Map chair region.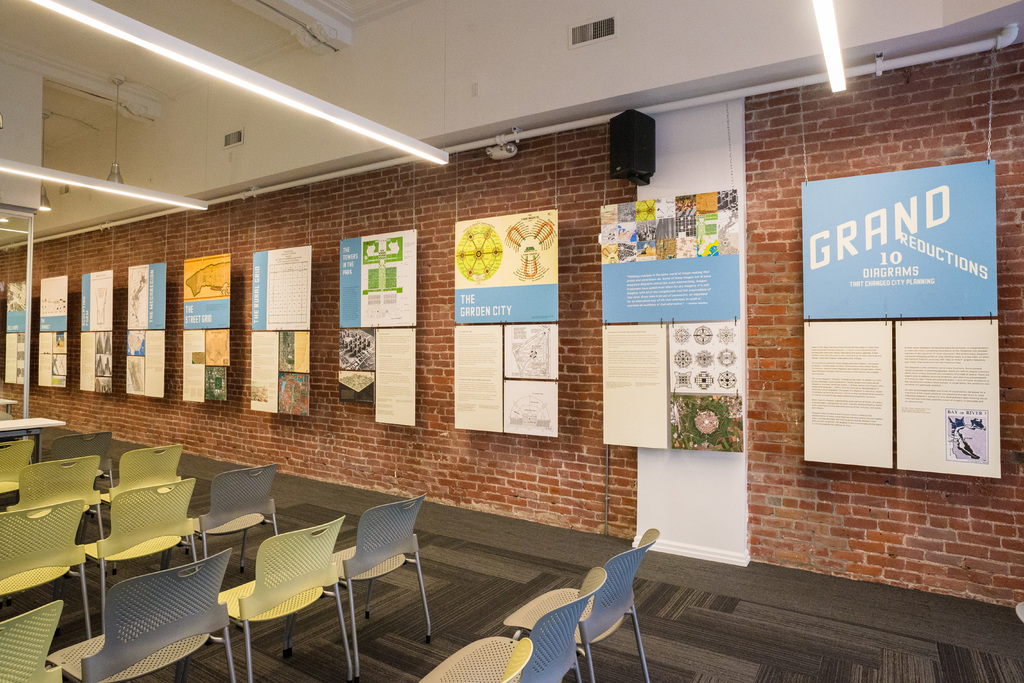
Mapped to [x1=52, y1=545, x2=234, y2=682].
